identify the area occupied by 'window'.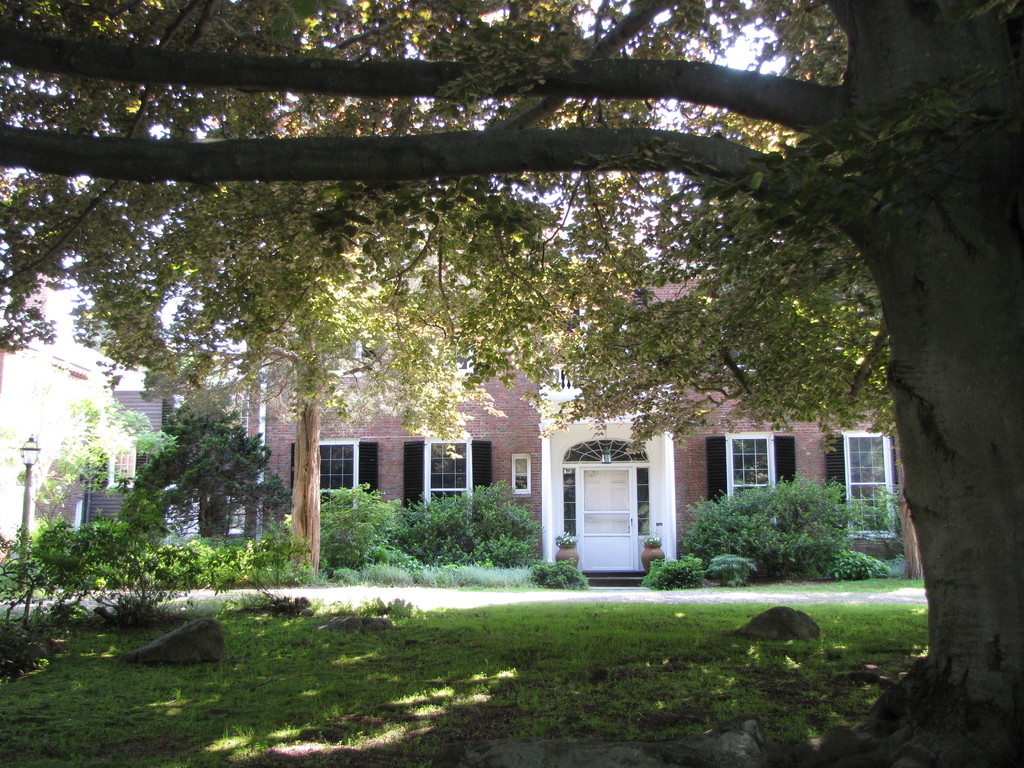
Area: l=835, t=422, r=904, b=516.
